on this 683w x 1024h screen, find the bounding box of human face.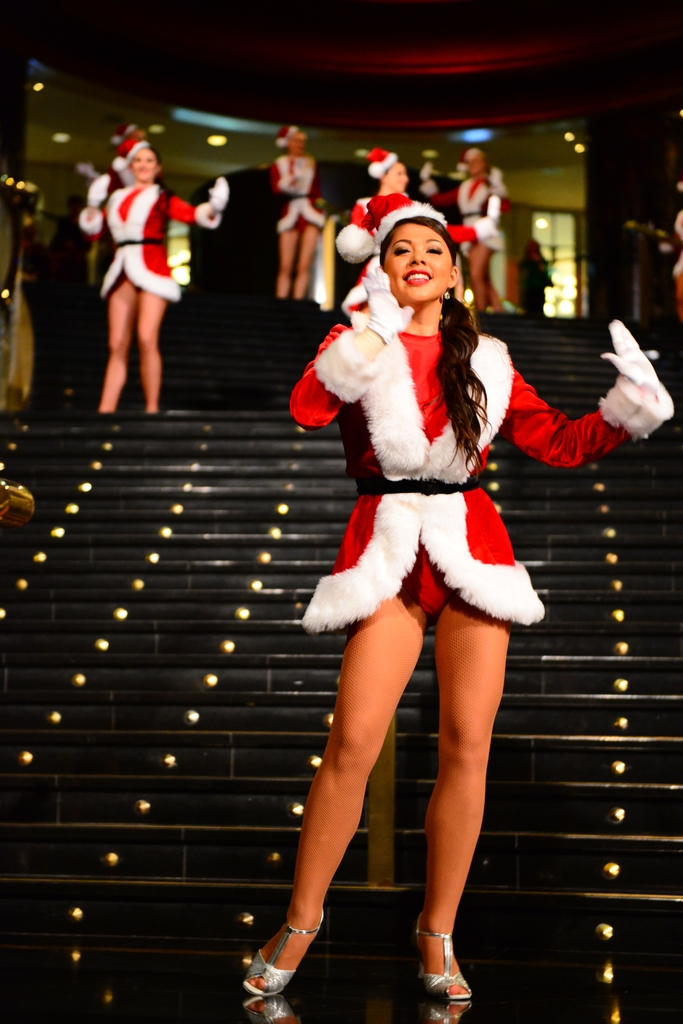
Bounding box: region(127, 142, 156, 184).
